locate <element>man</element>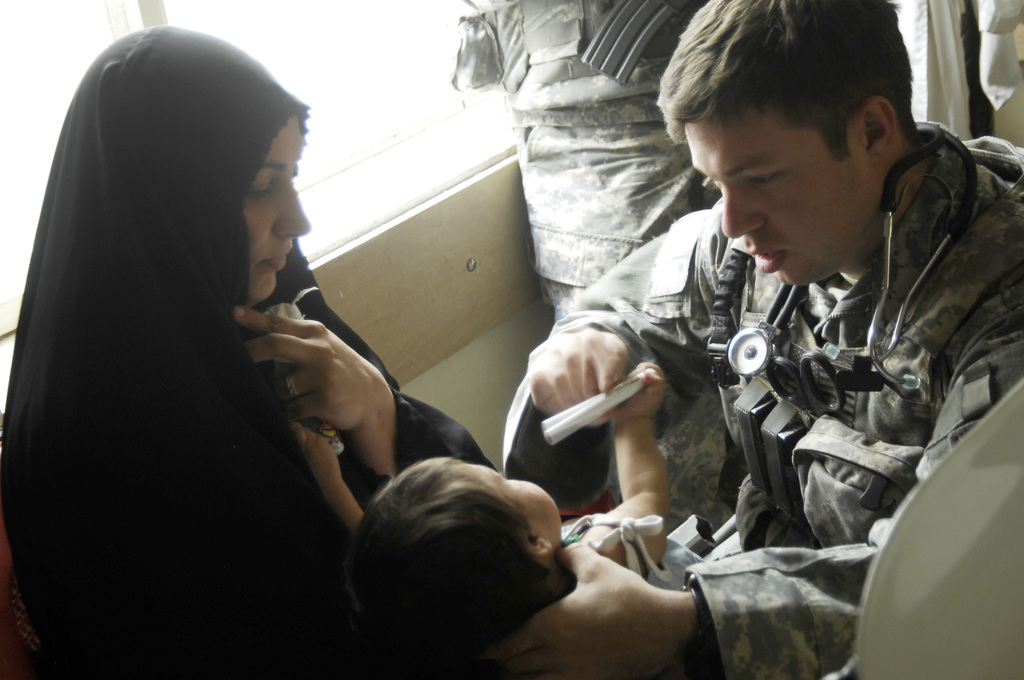
crop(505, 22, 1016, 628)
